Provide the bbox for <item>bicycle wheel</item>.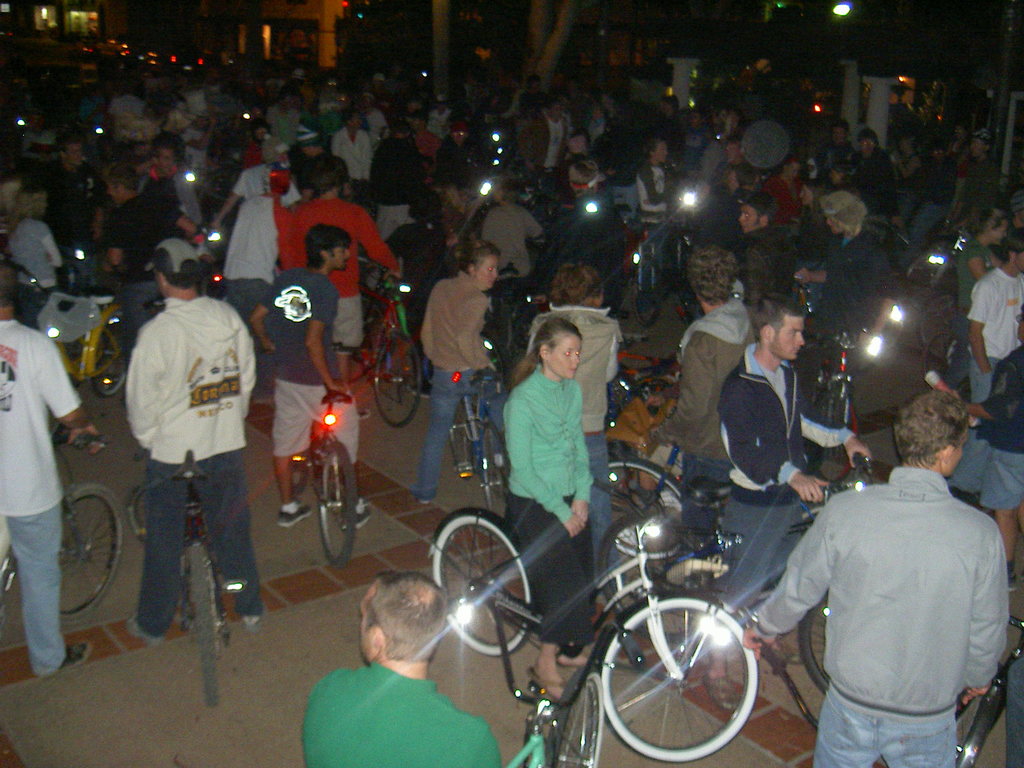
locate(192, 547, 227, 710).
